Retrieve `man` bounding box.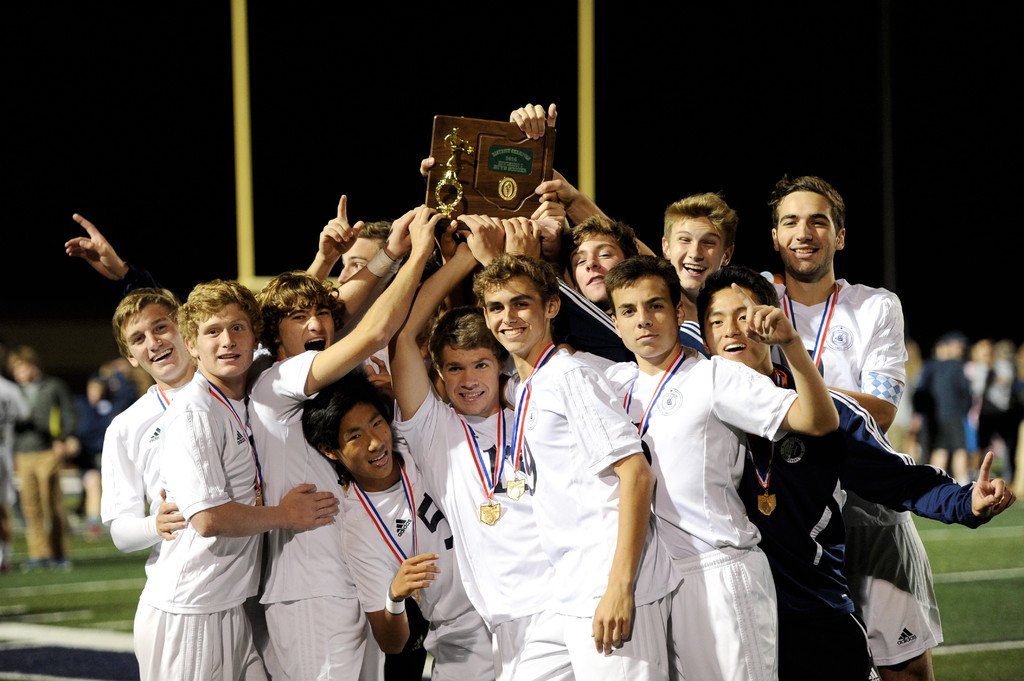
Bounding box: x1=11 y1=348 x2=77 y2=573.
